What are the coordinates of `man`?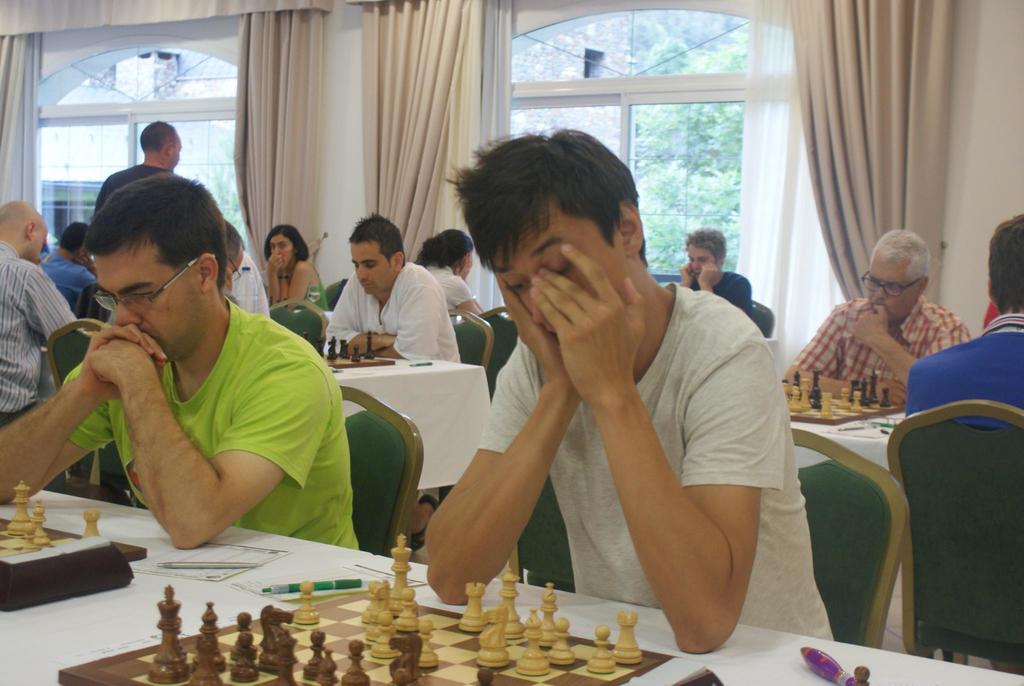
region(774, 231, 970, 407).
